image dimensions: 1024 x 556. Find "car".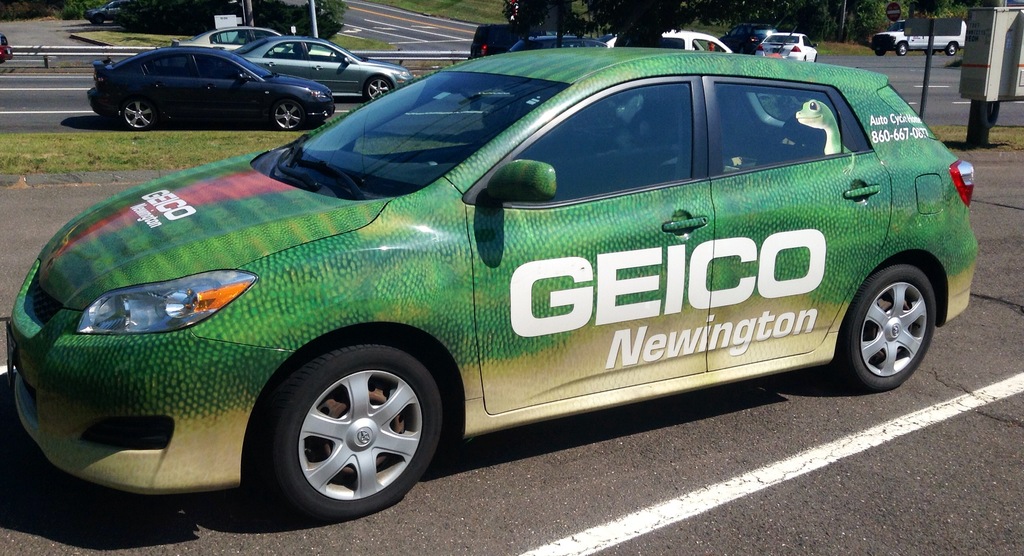
88,44,340,133.
